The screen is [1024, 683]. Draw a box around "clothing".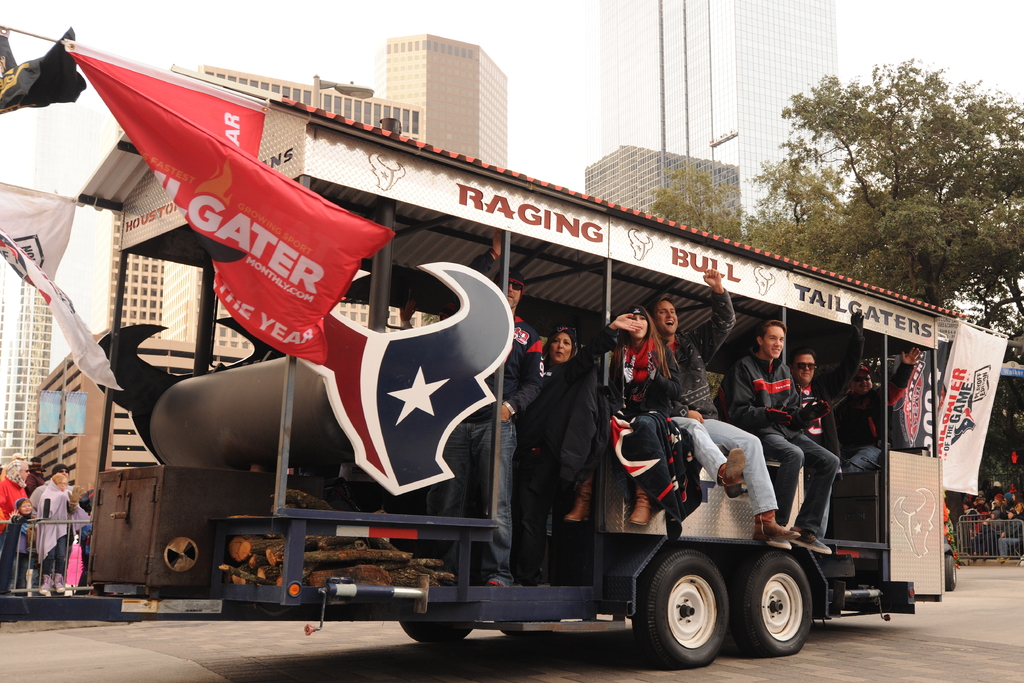
<region>35, 476, 88, 573</region>.
